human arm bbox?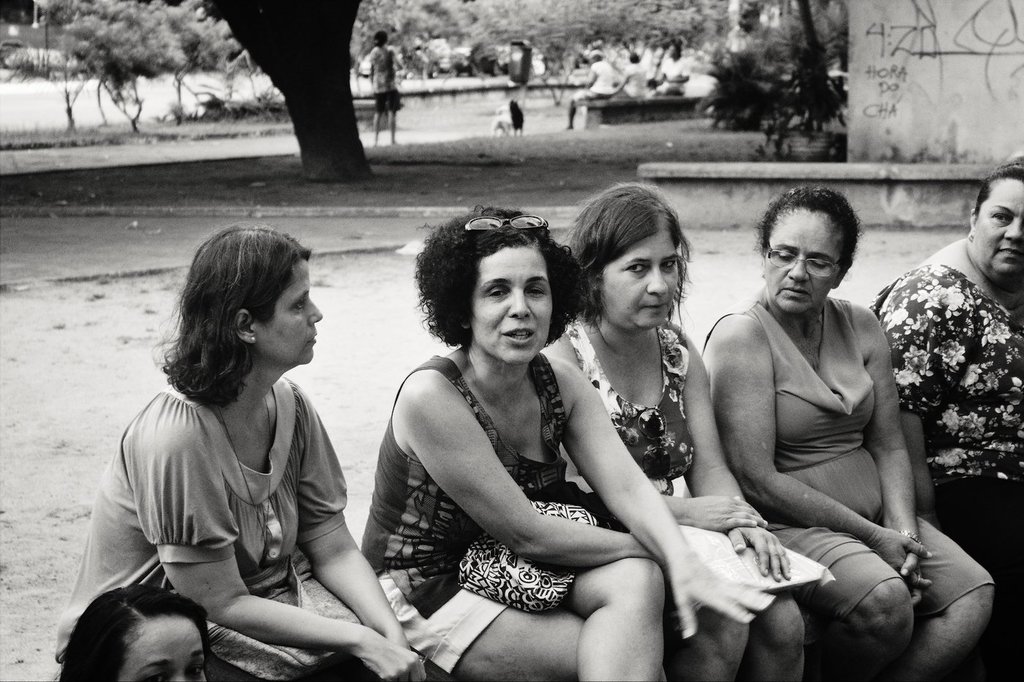
l=404, t=367, r=647, b=568
